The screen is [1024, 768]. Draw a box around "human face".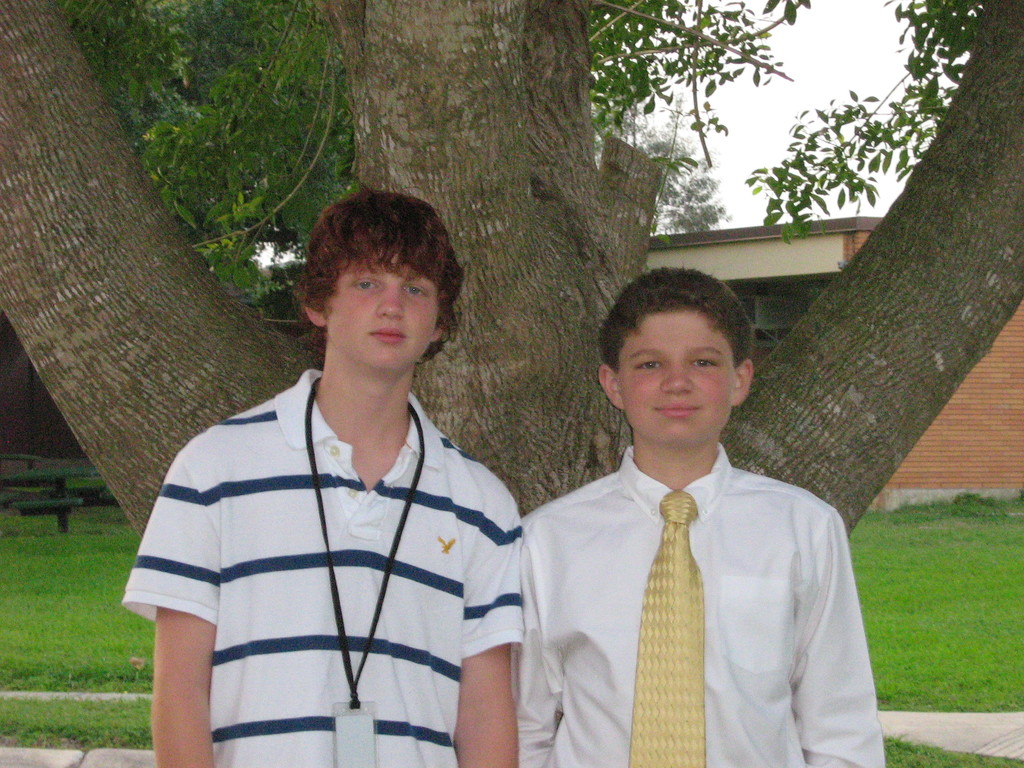
(616,310,730,444).
